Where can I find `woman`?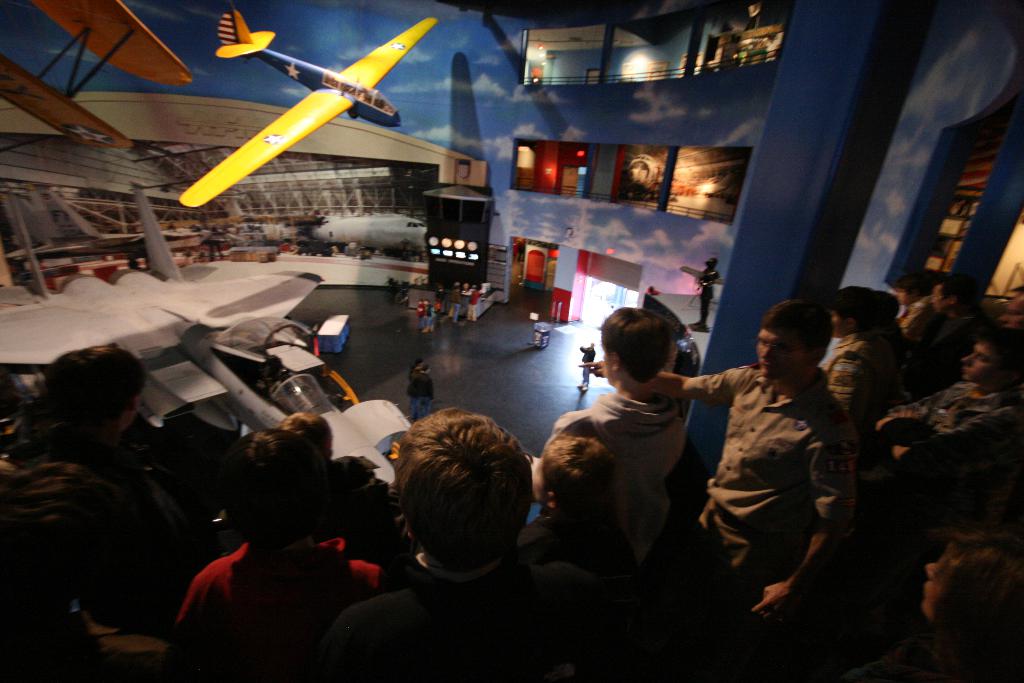
You can find it at <box>842,536,1023,682</box>.
